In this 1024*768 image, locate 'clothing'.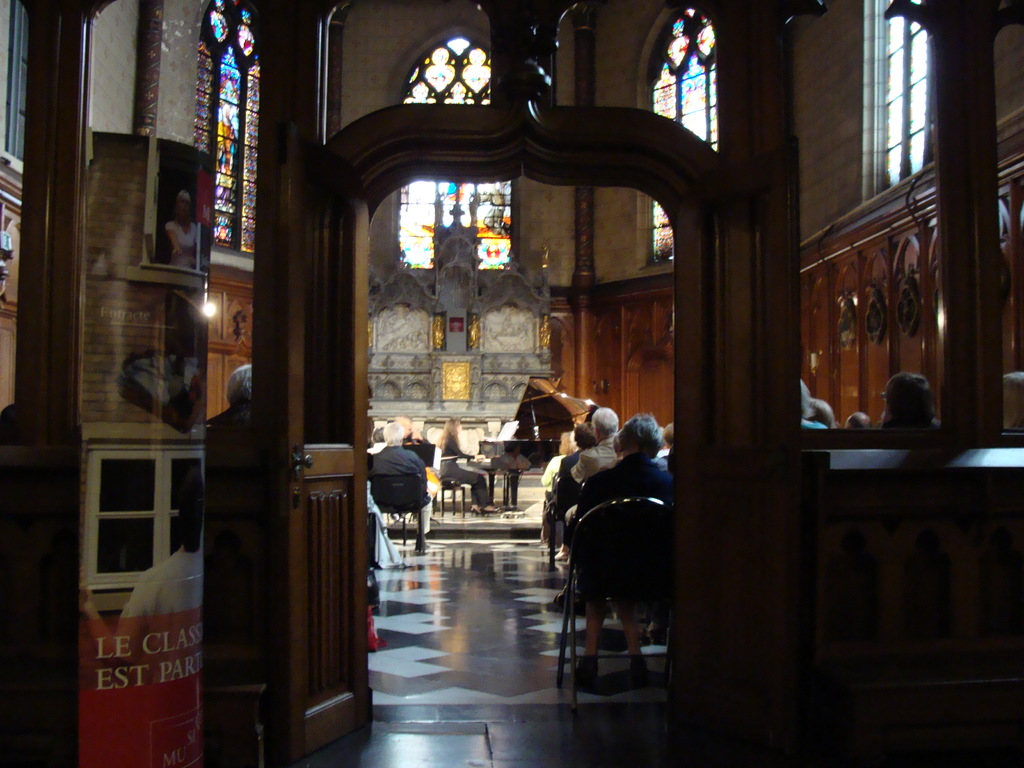
Bounding box: locate(375, 445, 440, 513).
